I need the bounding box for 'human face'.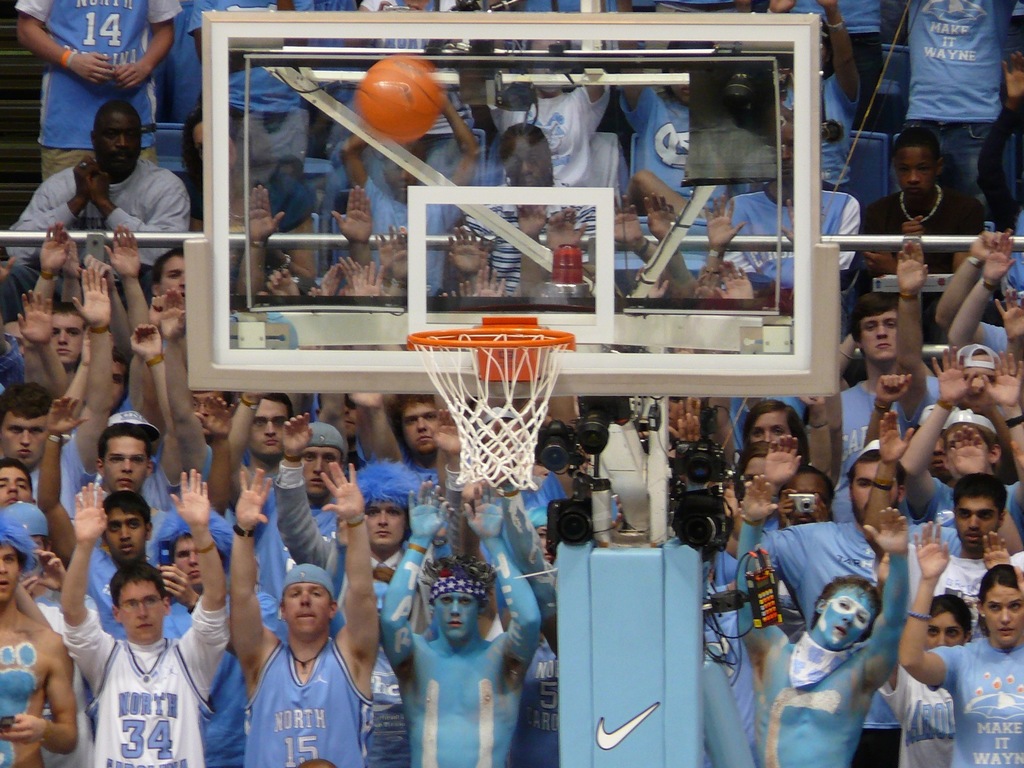
Here it is: box=[49, 312, 83, 369].
